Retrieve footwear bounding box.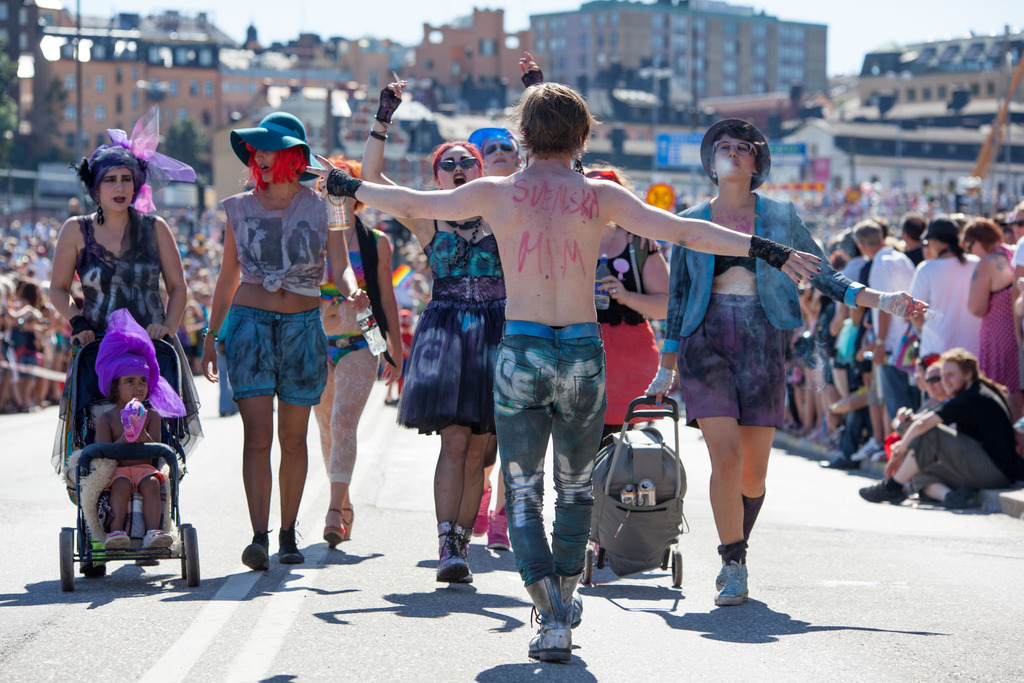
Bounding box: crop(238, 531, 269, 570).
